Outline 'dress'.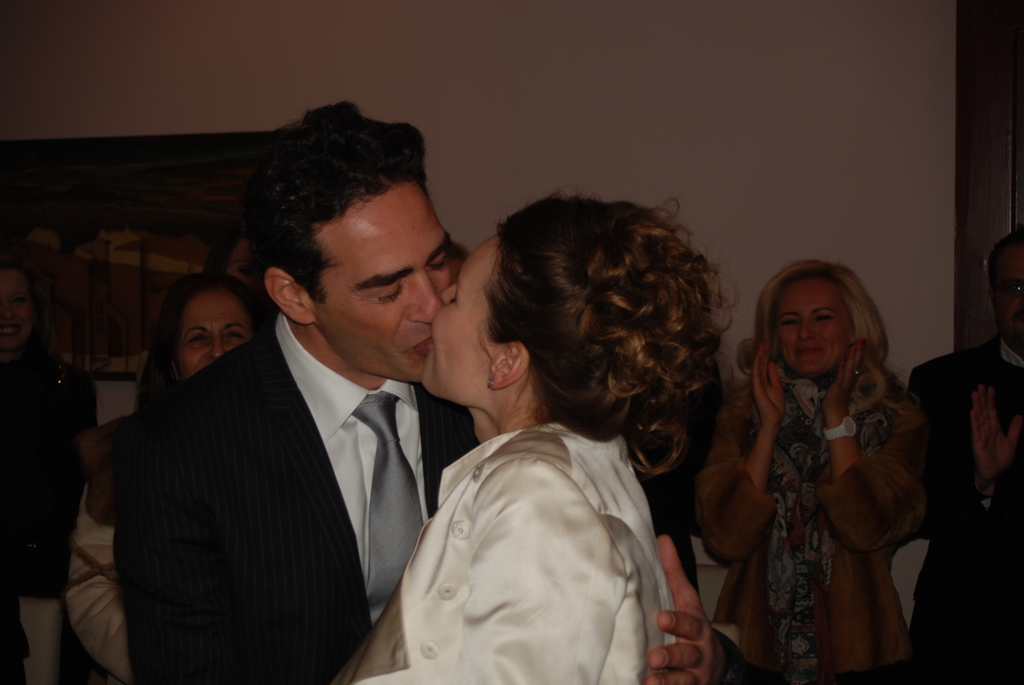
Outline: 691,367,929,678.
